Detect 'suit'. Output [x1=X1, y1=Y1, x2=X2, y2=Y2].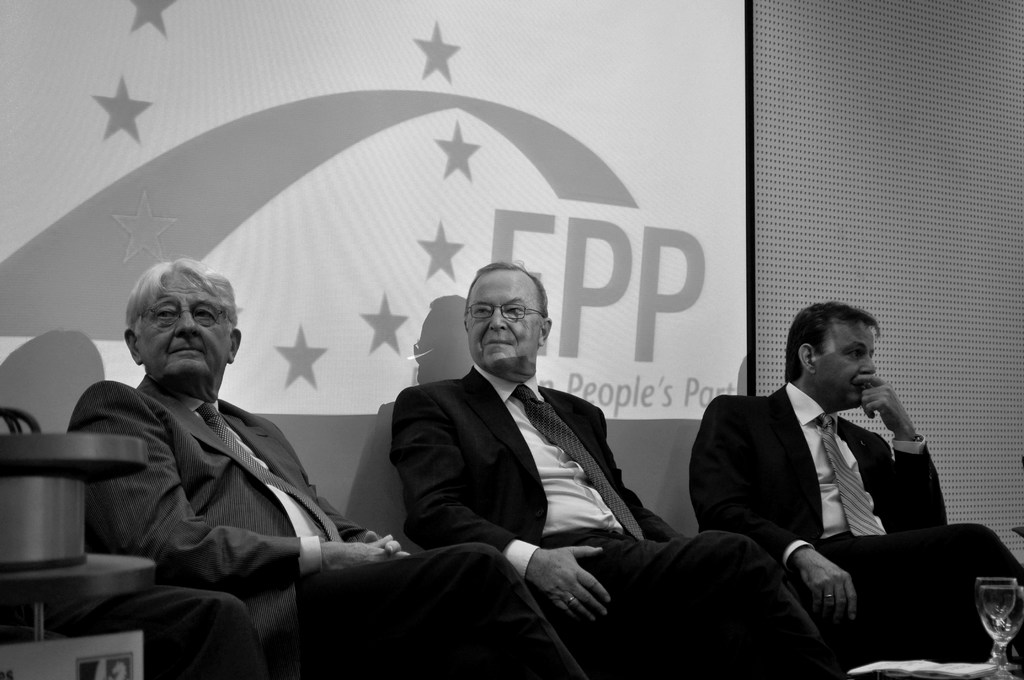
[x1=61, y1=373, x2=588, y2=679].
